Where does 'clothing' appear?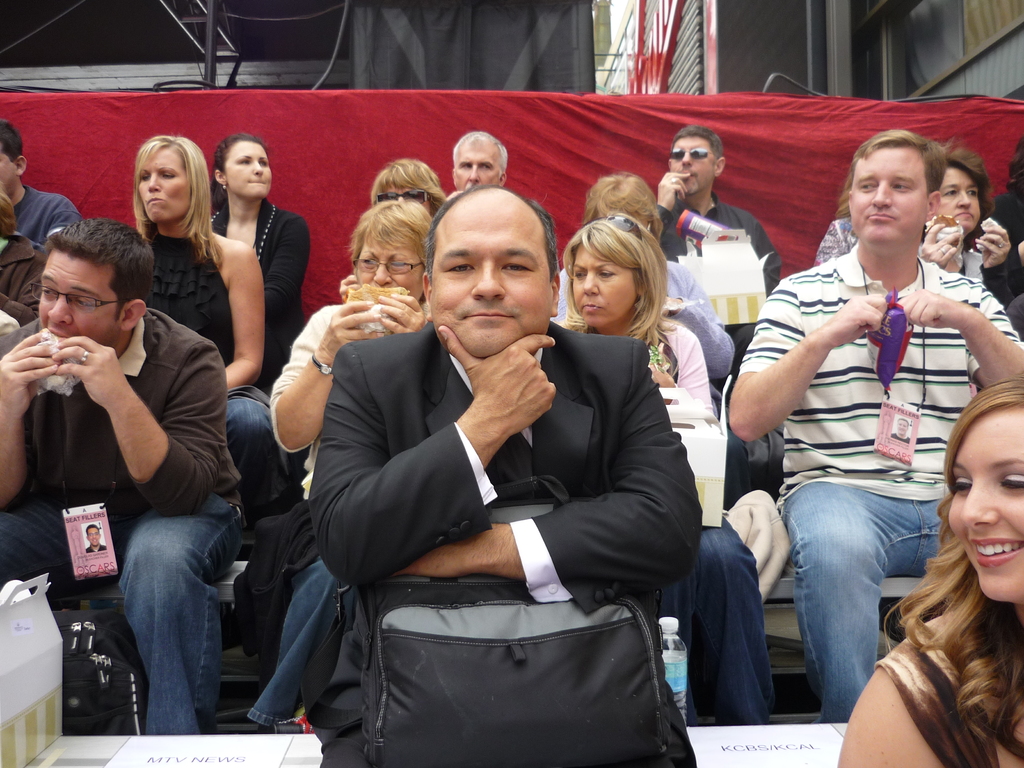
Appears at bbox(544, 252, 736, 405).
